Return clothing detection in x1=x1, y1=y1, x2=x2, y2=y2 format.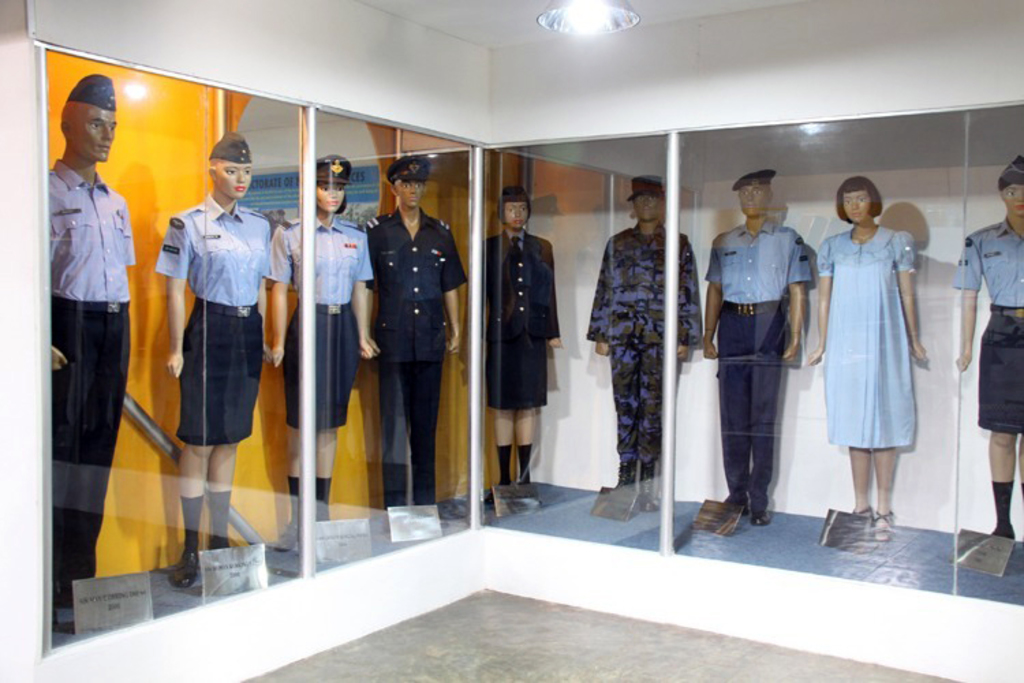
x1=468, y1=235, x2=556, y2=407.
